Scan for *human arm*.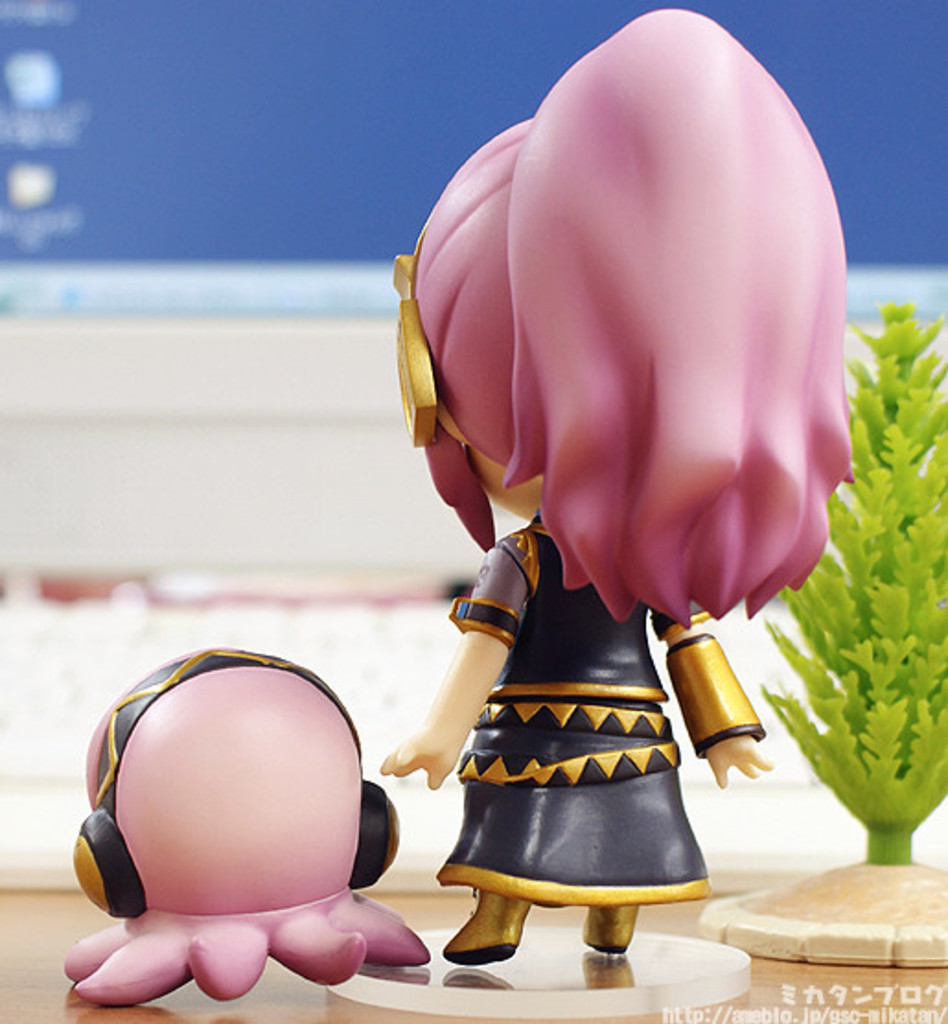
Scan result: 648, 600, 771, 788.
